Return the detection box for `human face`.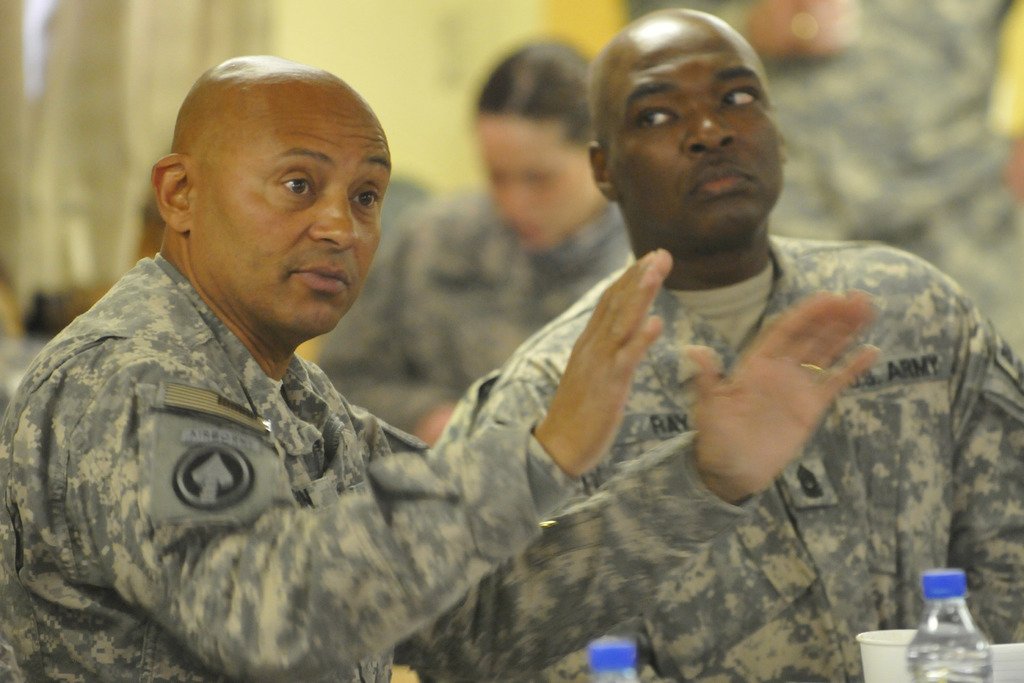
(192, 86, 396, 342).
